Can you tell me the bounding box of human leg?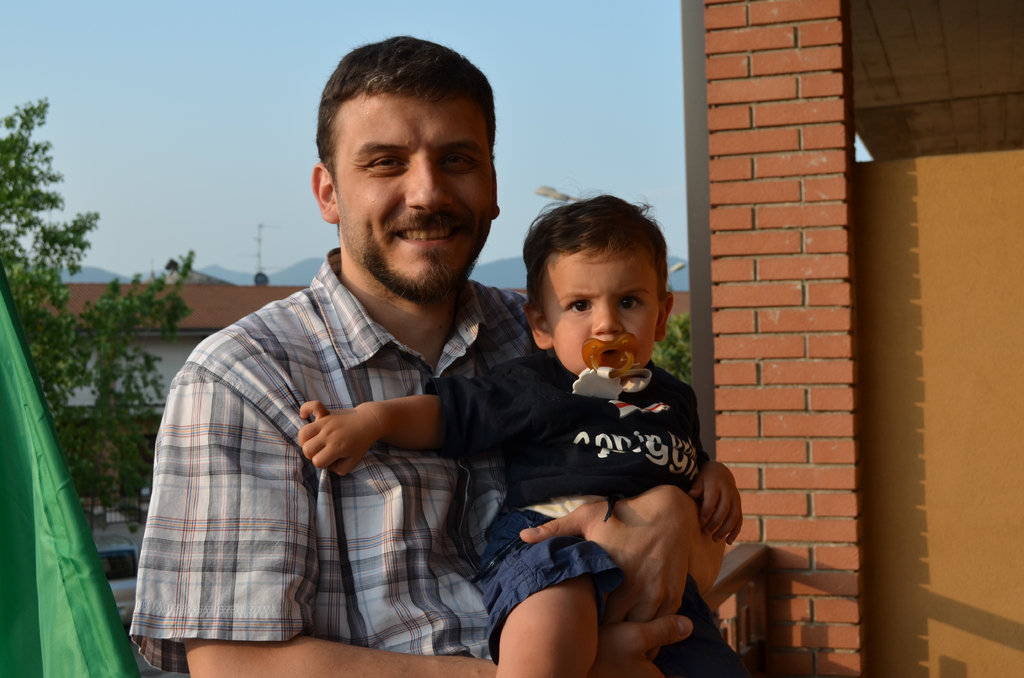
{"left": 492, "top": 511, "right": 625, "bottom": 677}.
